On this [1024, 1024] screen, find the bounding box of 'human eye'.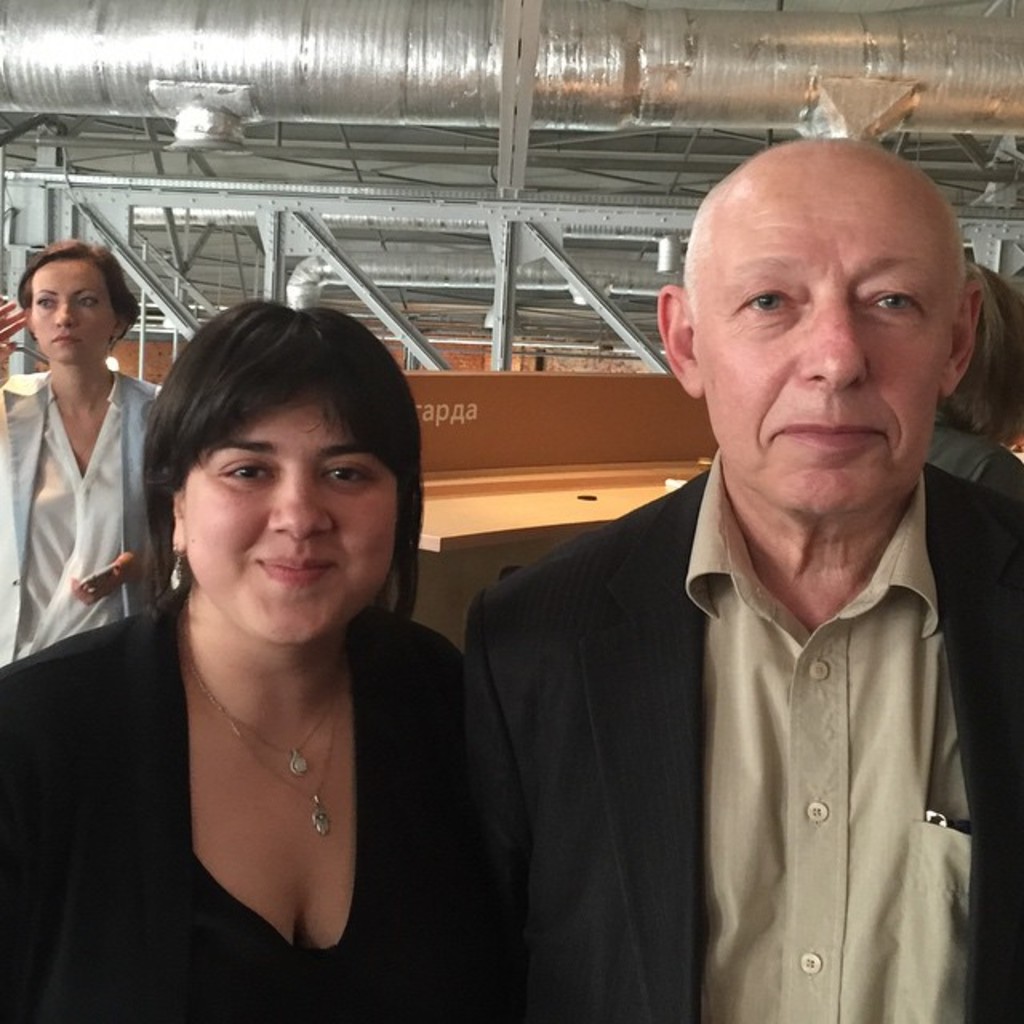
Bounding box: x1=866 y1=285 x2=922 y2=317.
